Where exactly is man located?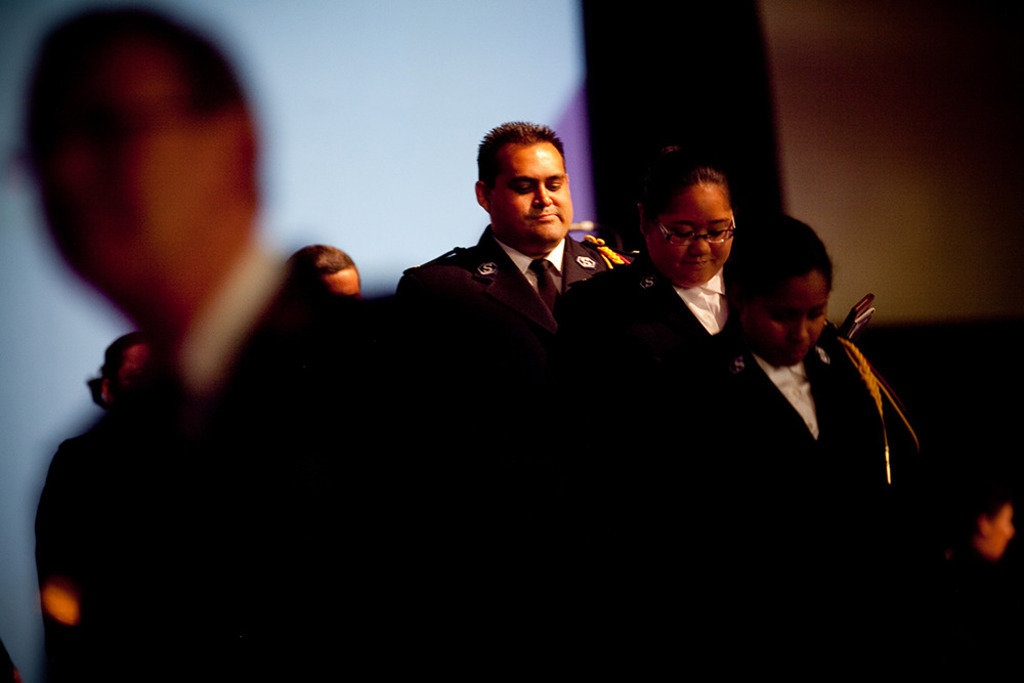
Its bounding box is l=286, t=242, r=367, b=298.
